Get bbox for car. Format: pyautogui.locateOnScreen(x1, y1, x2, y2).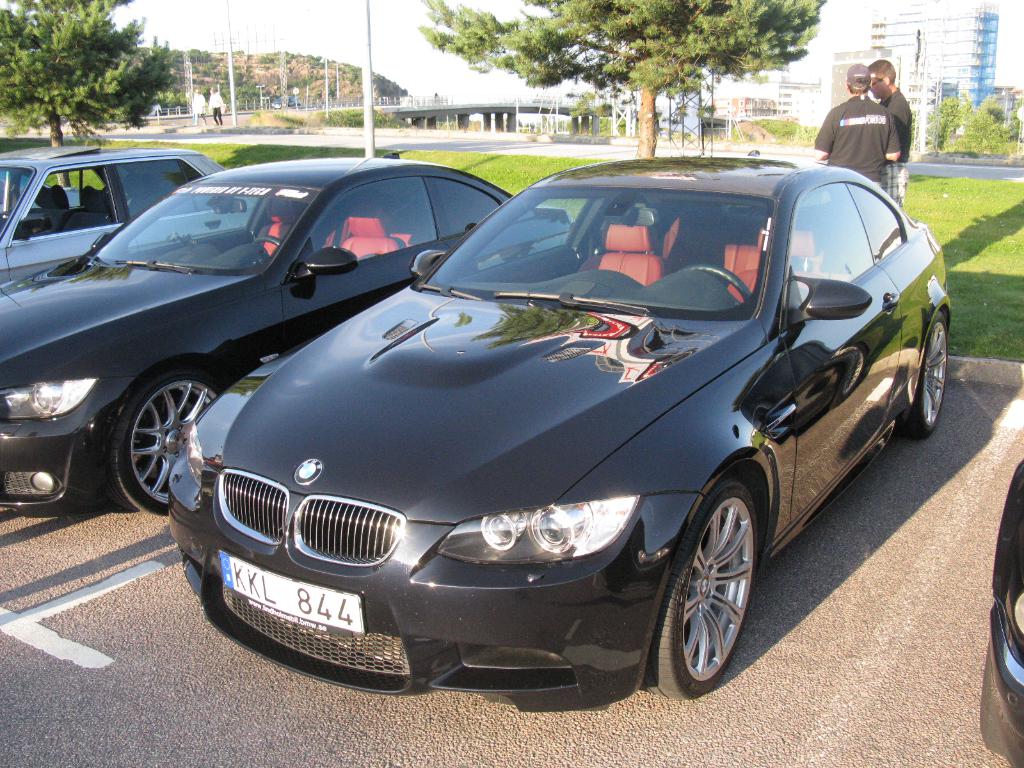
pyautogui.locateOnScreen(0, 157, 581, 518).
